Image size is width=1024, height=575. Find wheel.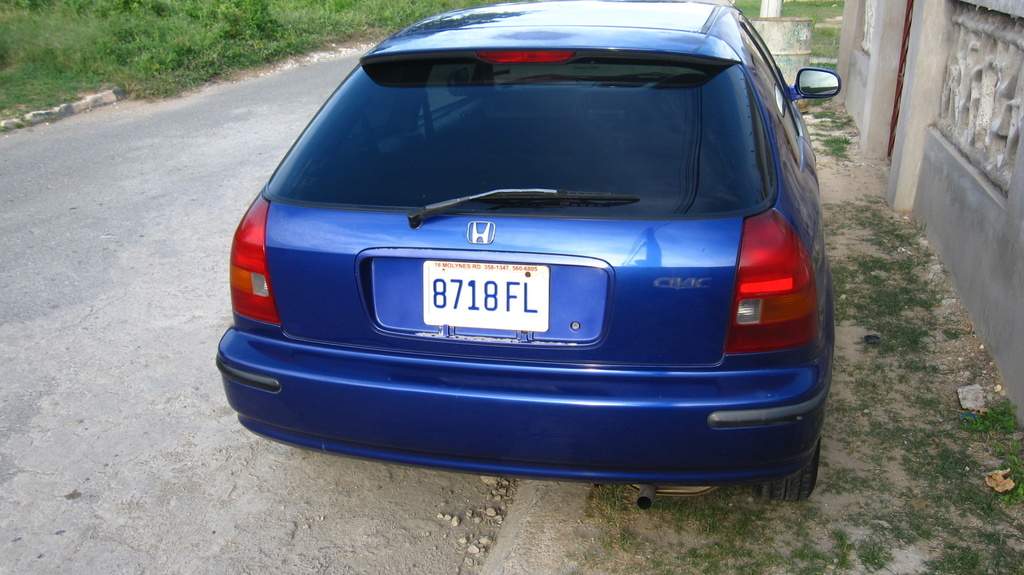
755, 445, 828, 508.
